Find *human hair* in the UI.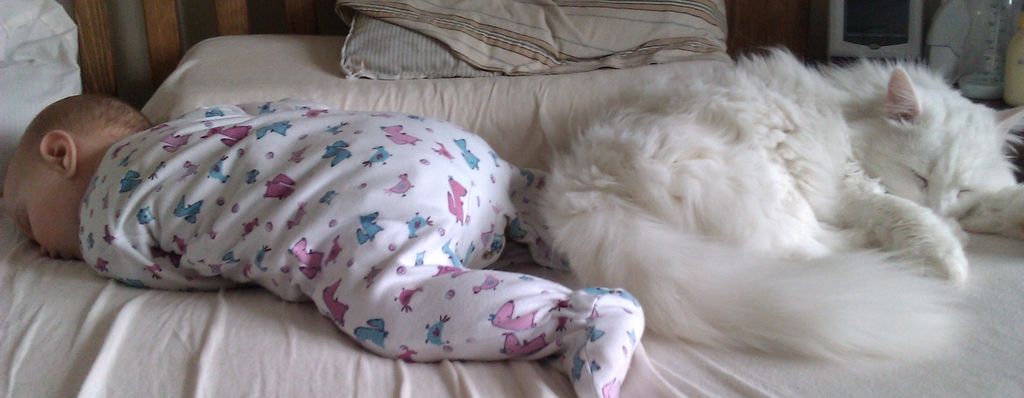
UI element at 13:94:151:156.
